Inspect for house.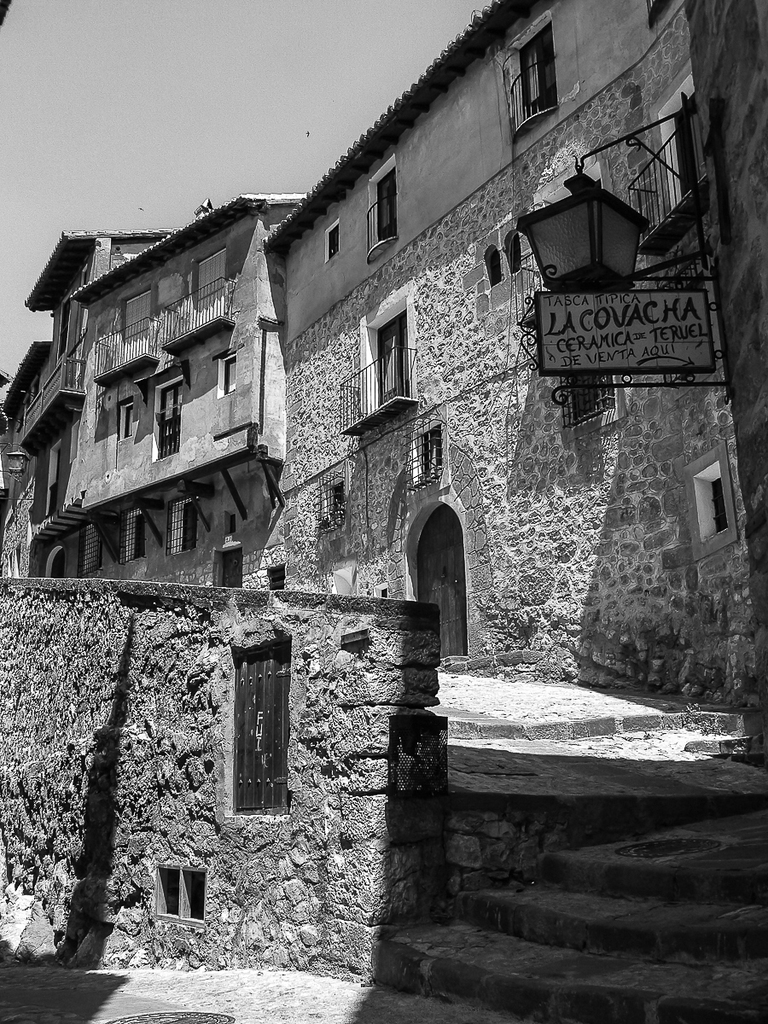
Inspection: (0,0,767,771).
